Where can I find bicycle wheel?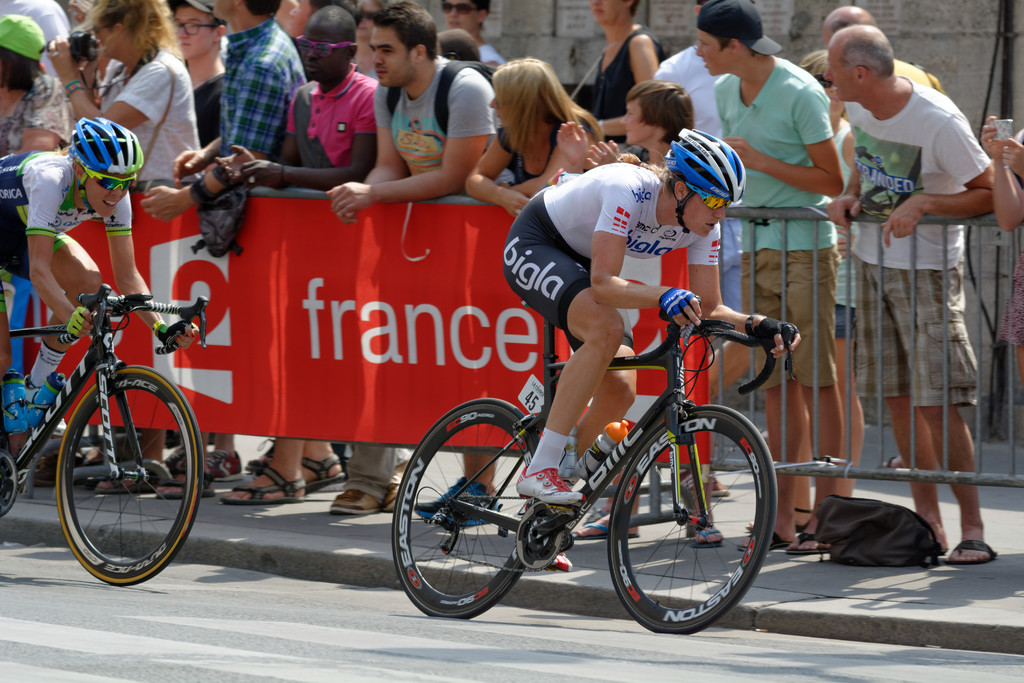
You can find it at 59 364 204 593.
